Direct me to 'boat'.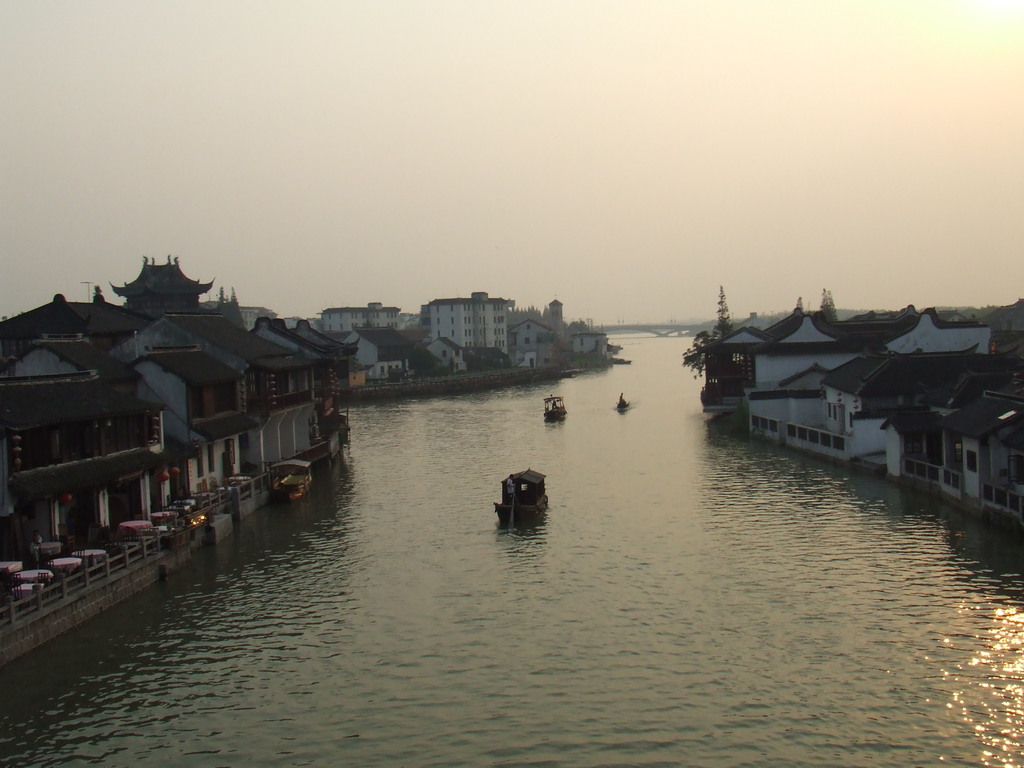
Direction: (left=614, top=392, right=632, bottom=410).
